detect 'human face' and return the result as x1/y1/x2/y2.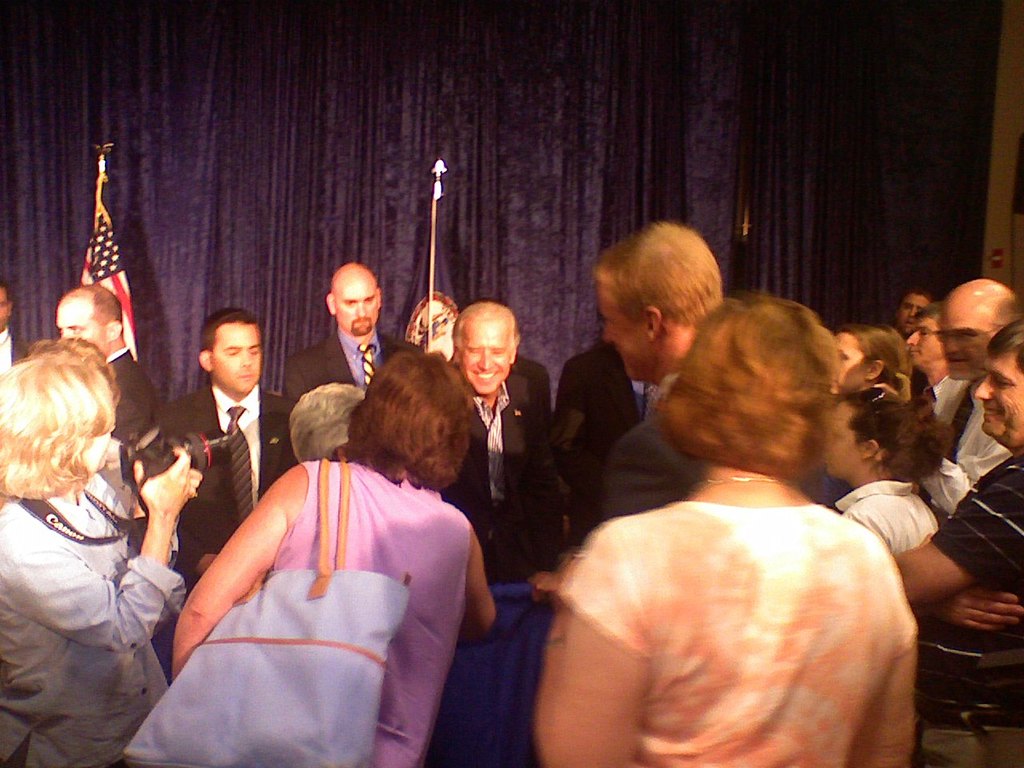
898/293/933/330.
